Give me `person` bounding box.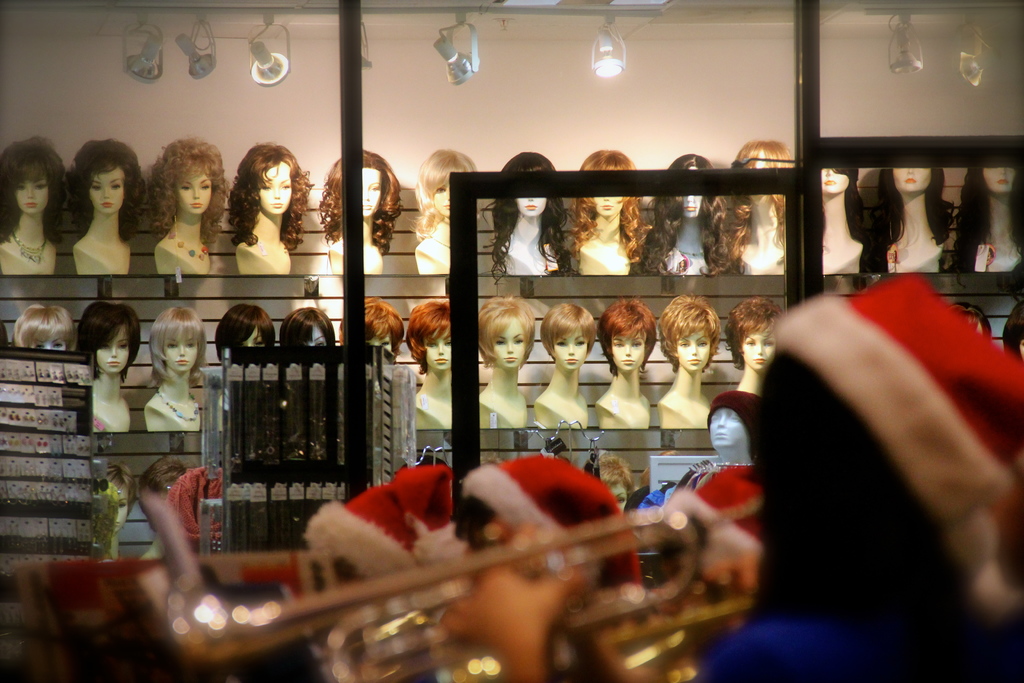
<region>319, 150, 401, 275</region>.
